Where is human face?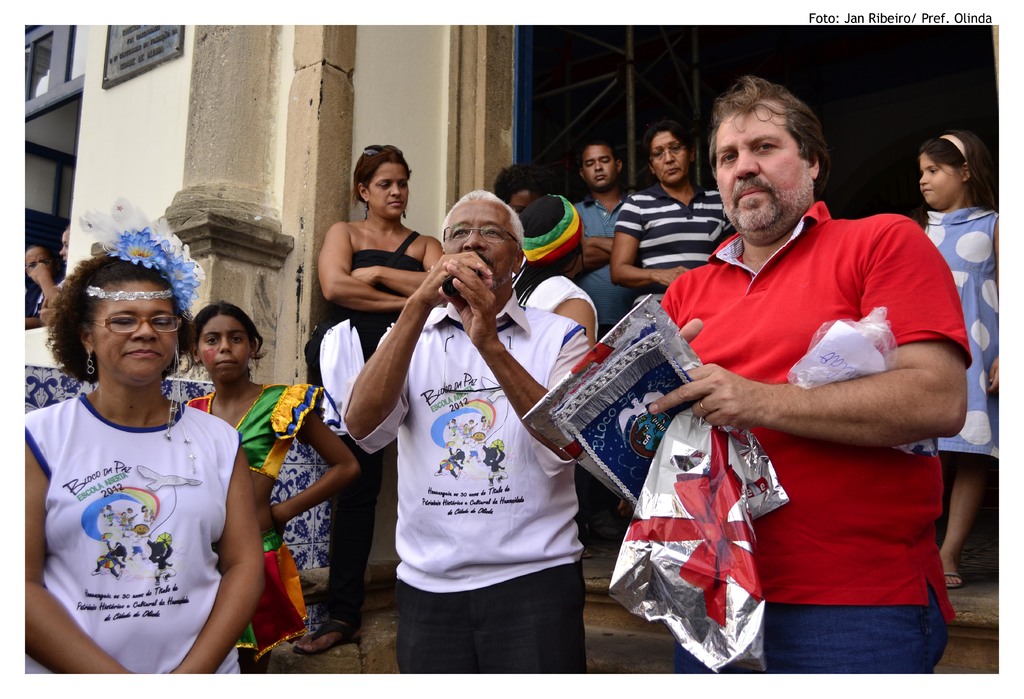
<box>21,243,46,262</box>.
